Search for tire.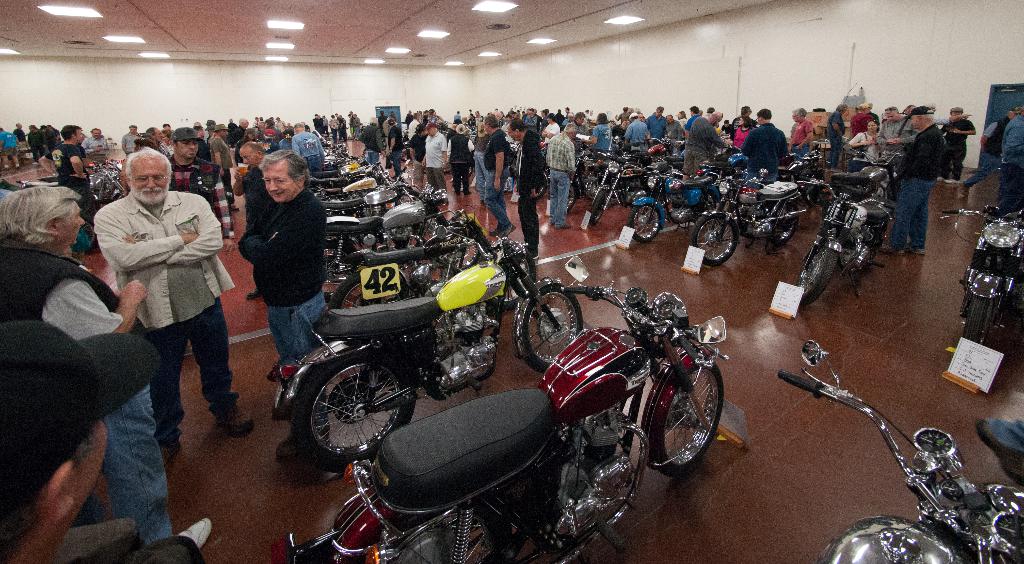
Found at <box>627,195,664,241</box>.
